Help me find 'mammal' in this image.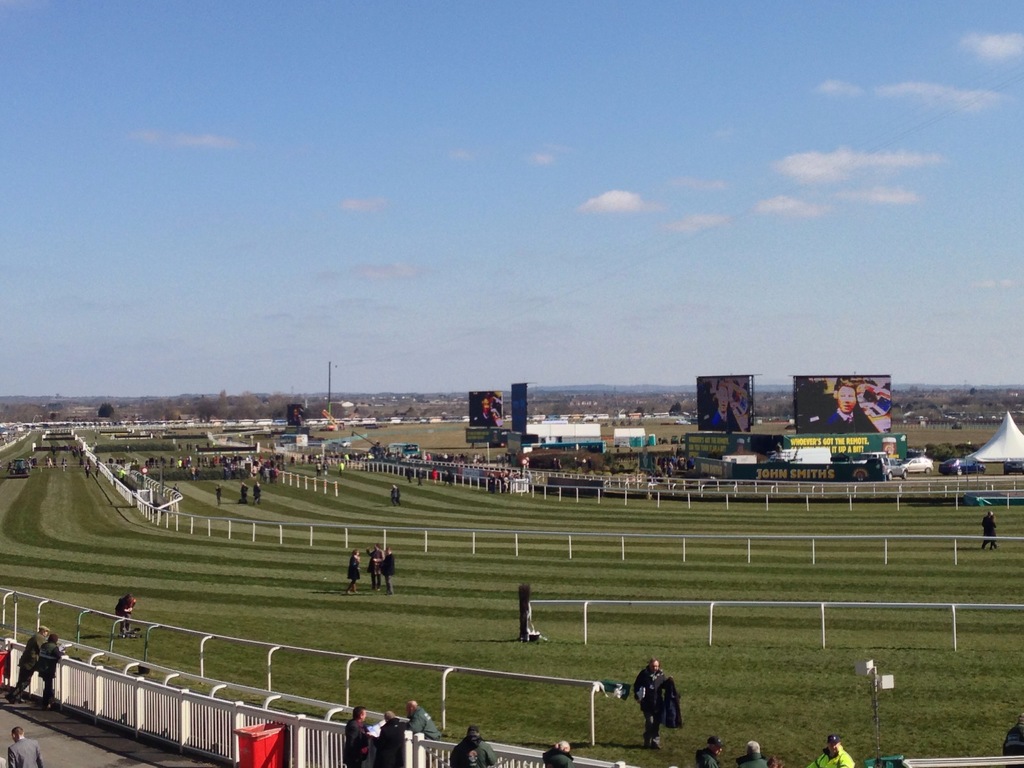
Found it: (377,546,396,593).
